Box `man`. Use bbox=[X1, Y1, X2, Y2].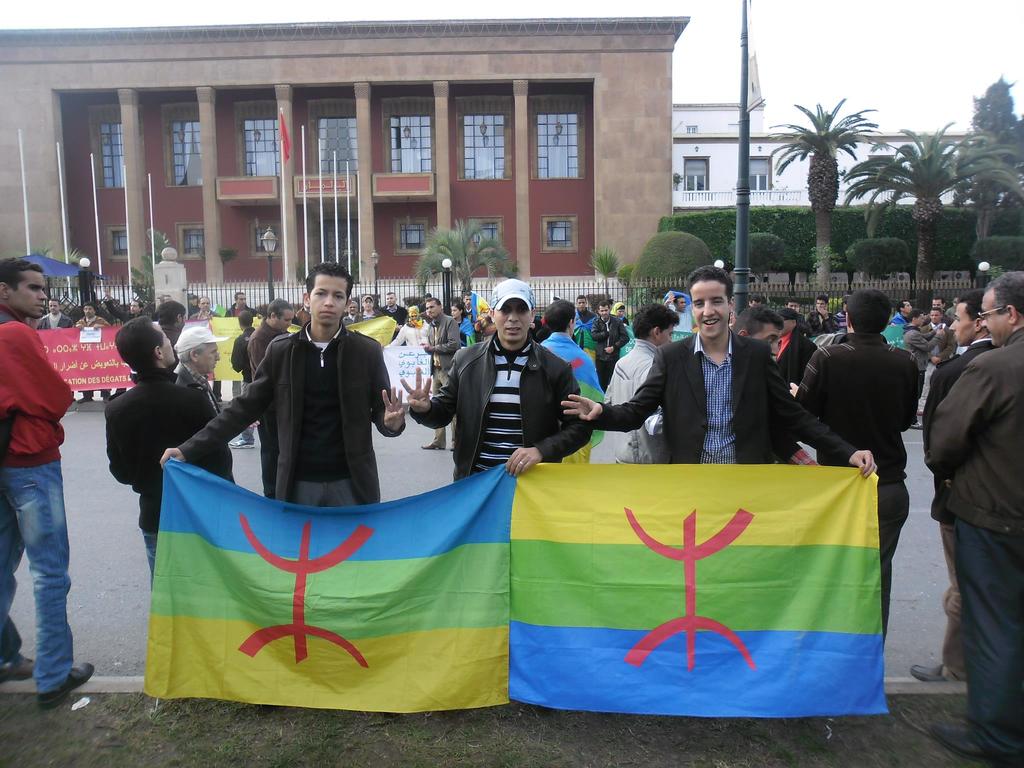
bbox=[159, 260, 407, 508].
